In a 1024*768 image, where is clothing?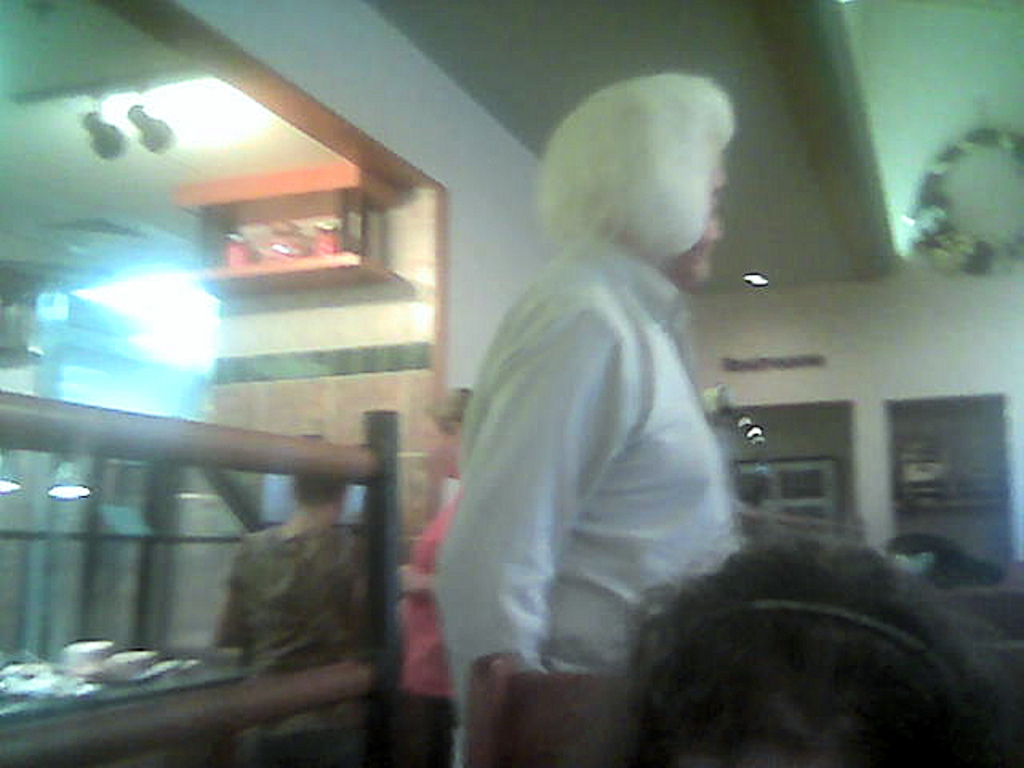
[214, 528, 379, 662].
